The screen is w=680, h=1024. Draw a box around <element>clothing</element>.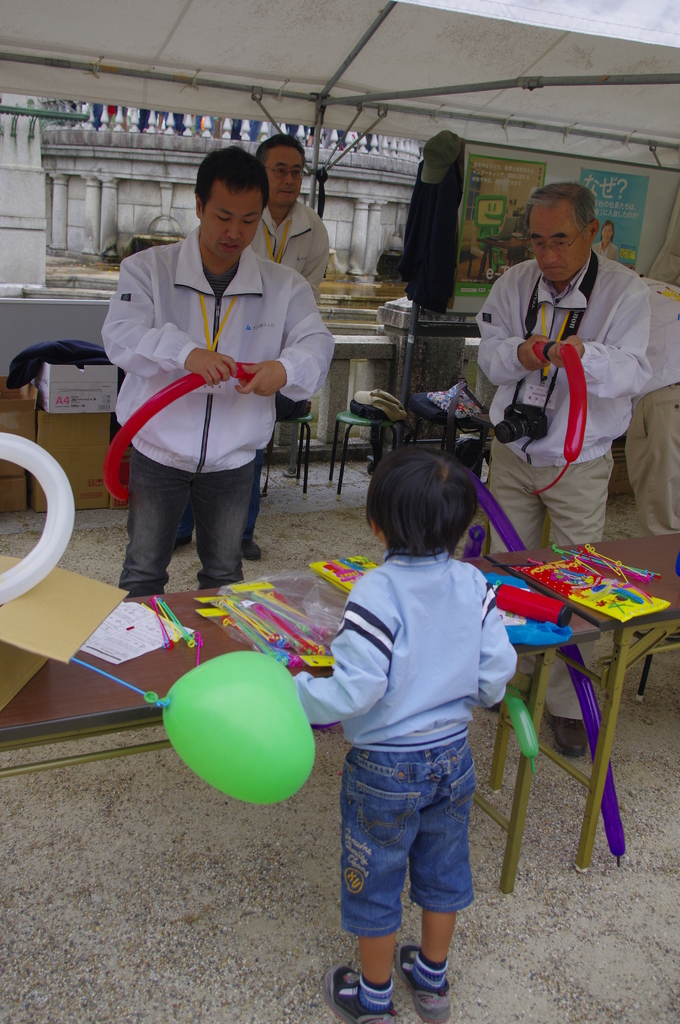
bbox(248, 189, 334, 532).
